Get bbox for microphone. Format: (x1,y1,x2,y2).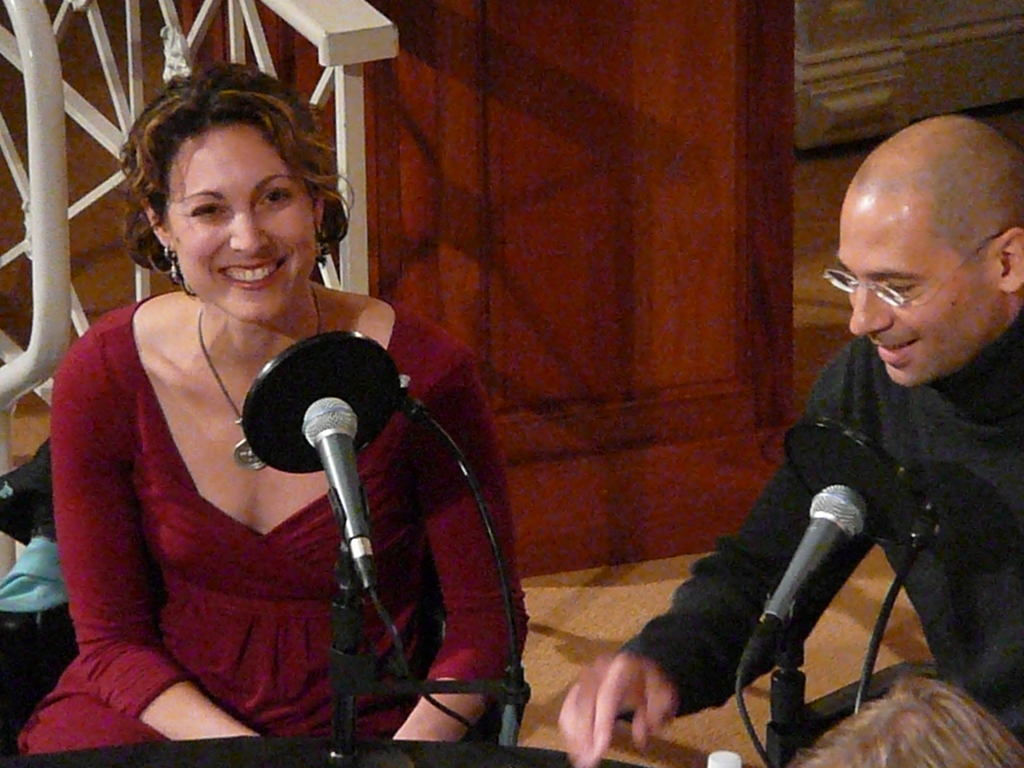
(735,481,872,682).
